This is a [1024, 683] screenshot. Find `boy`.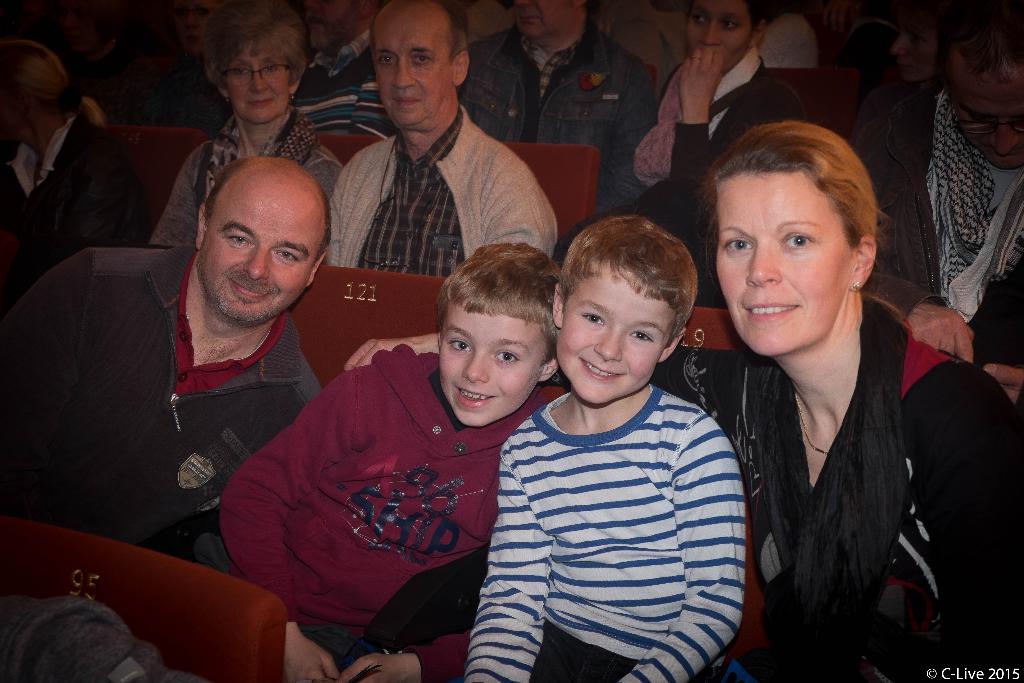
Bounding box: (447,211,729,682).
